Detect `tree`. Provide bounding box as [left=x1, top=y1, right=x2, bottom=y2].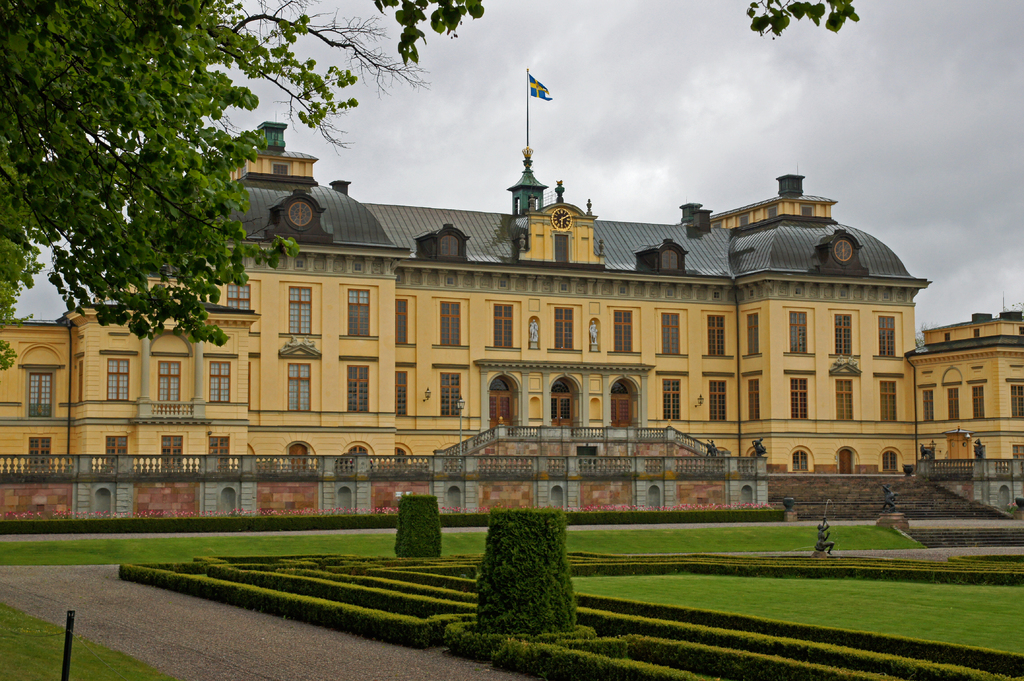
[left=742, top=0, right=857, bottom=35].
